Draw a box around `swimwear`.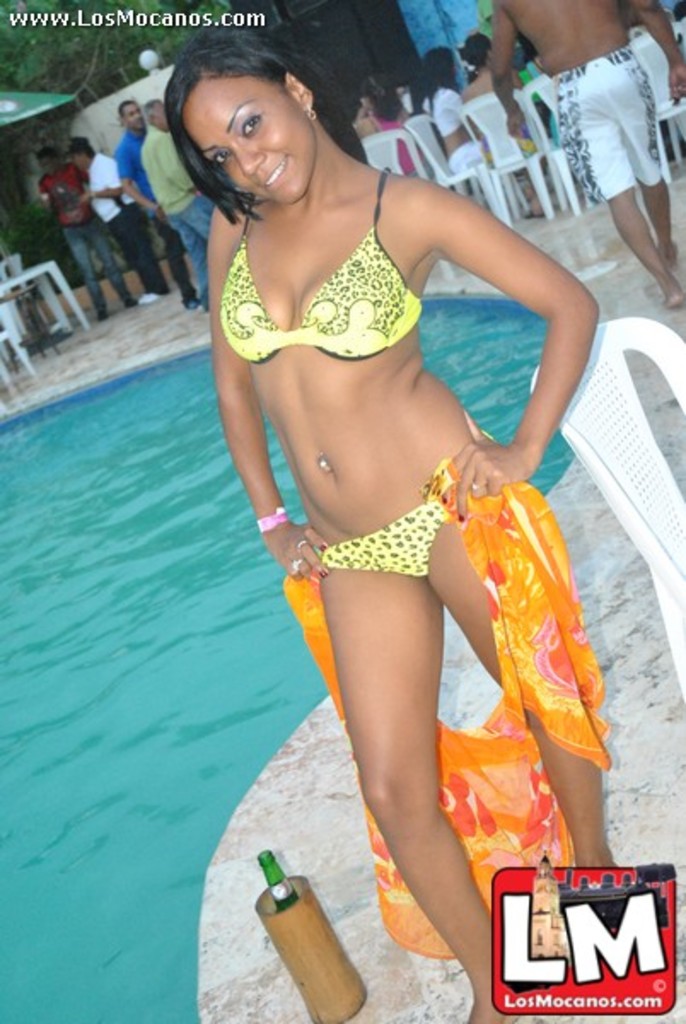
{"left": 213, "top": 195, "right": 433, "bottom": 358}.
